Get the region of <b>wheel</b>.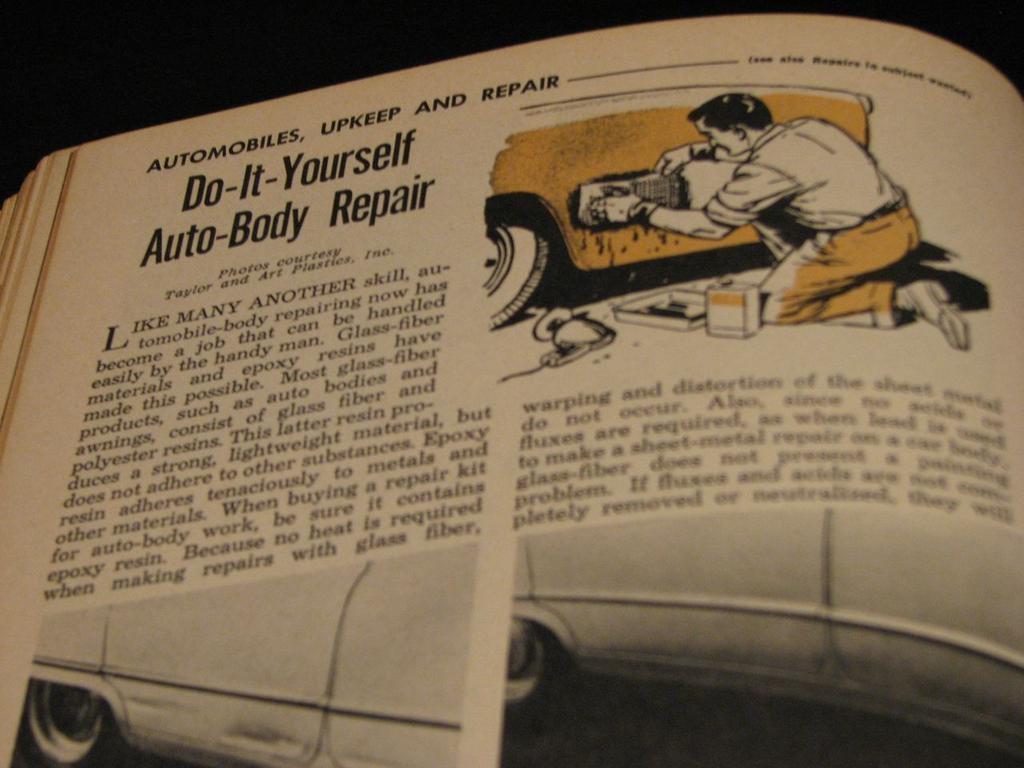
x1=15 y1=679 x2=120 y2=767.
